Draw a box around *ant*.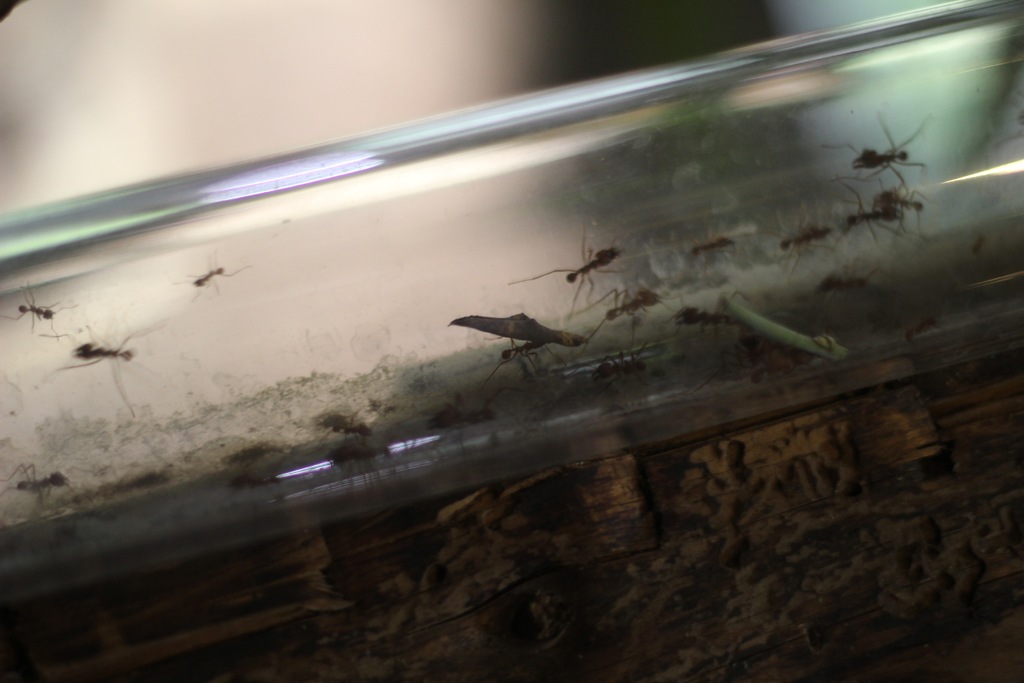
region(499, 328, 581, 378).
